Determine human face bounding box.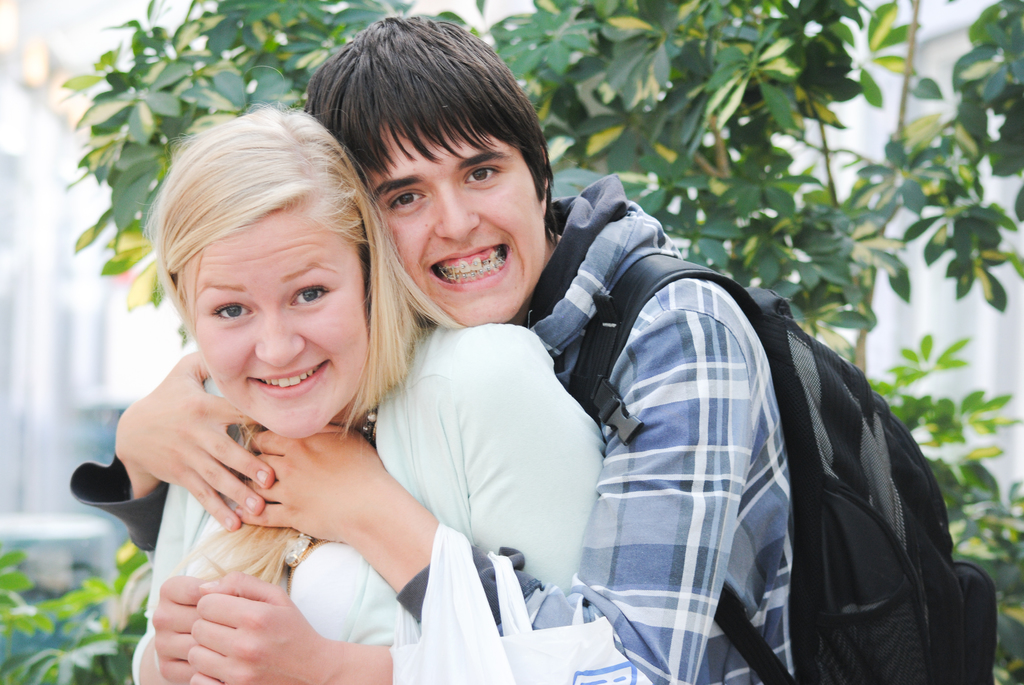
Determined: <region>176, 205, 369, 445</region>.
